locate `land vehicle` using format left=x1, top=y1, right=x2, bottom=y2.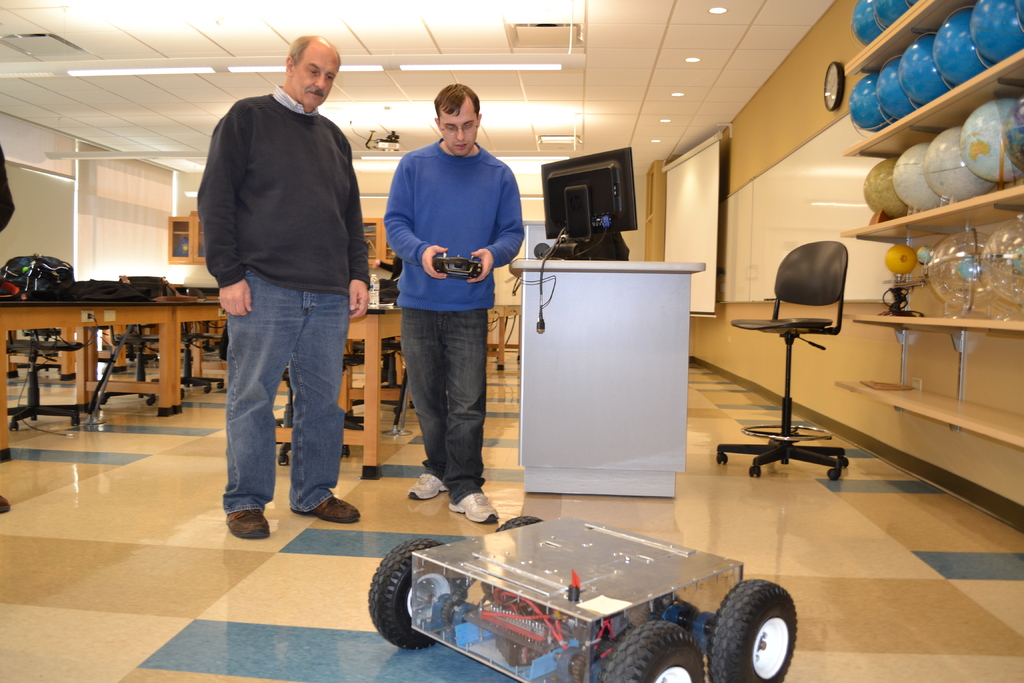
left=367, top=516, right=798, bottom=682.
